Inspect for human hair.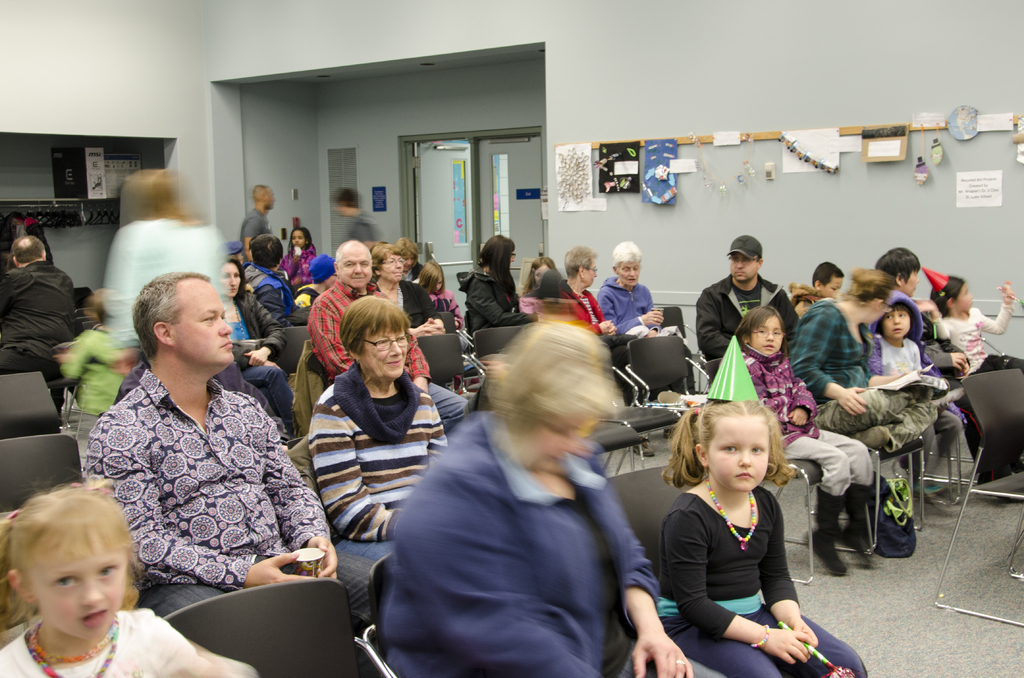
Inspection: 368,238,410,275.
